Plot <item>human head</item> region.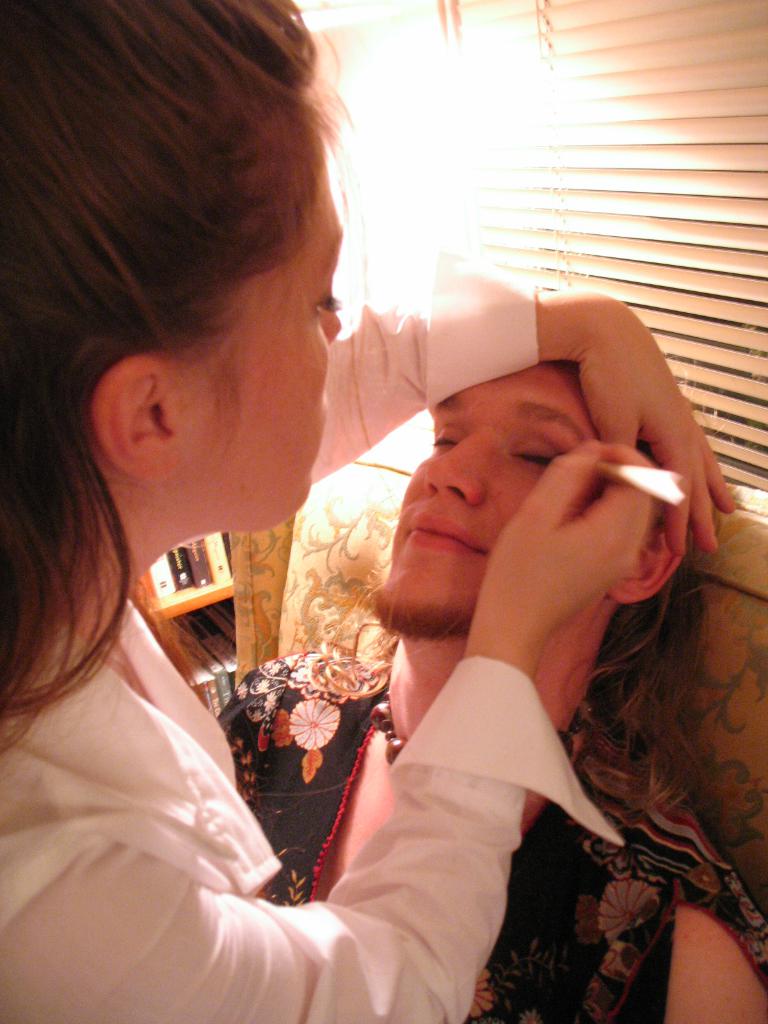
Plotted at region(362, 362, 710, 646).
